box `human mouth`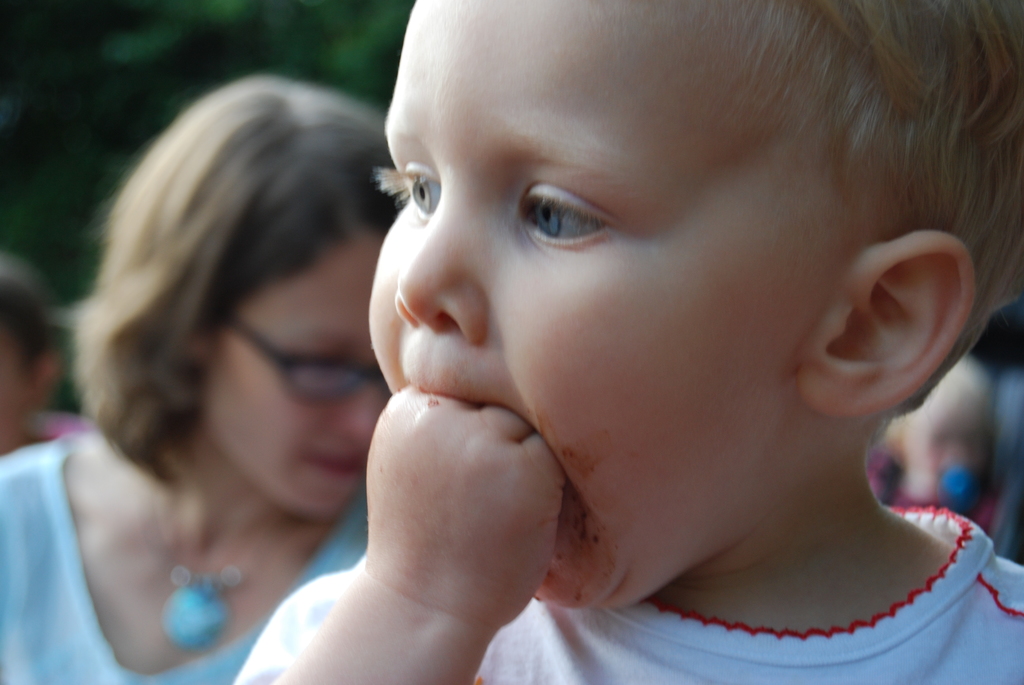
detection(303, 451, 365, 478)
